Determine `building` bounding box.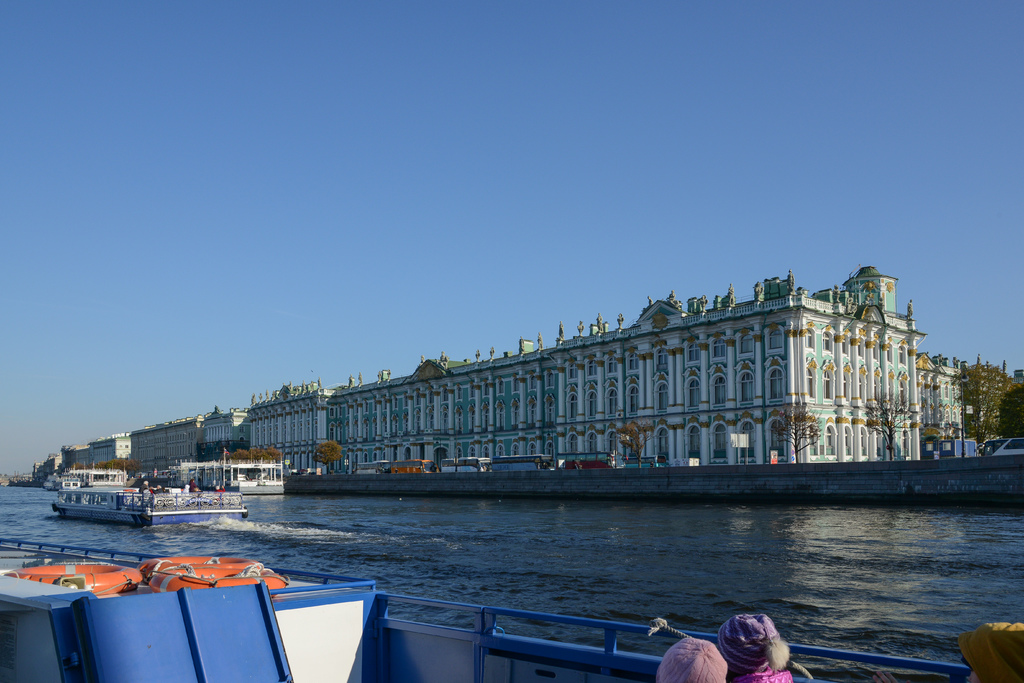
Determined: region(59, 446, 85, 468).
